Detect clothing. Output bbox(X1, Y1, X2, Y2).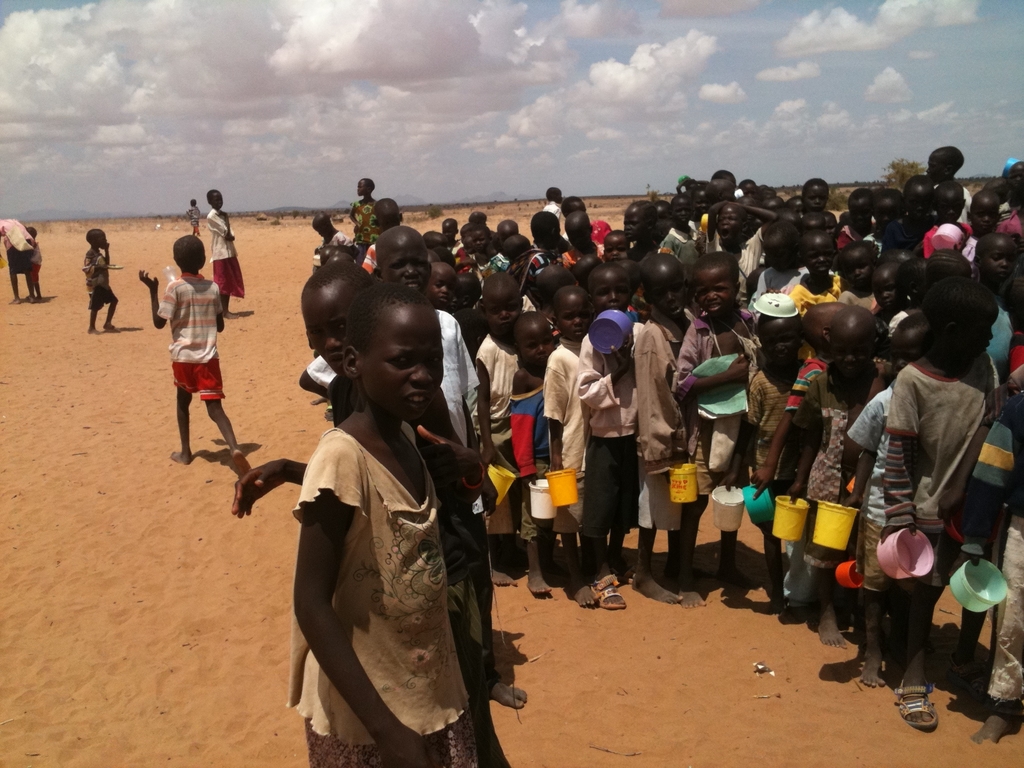
bbox(22, 241, 44, 275).
